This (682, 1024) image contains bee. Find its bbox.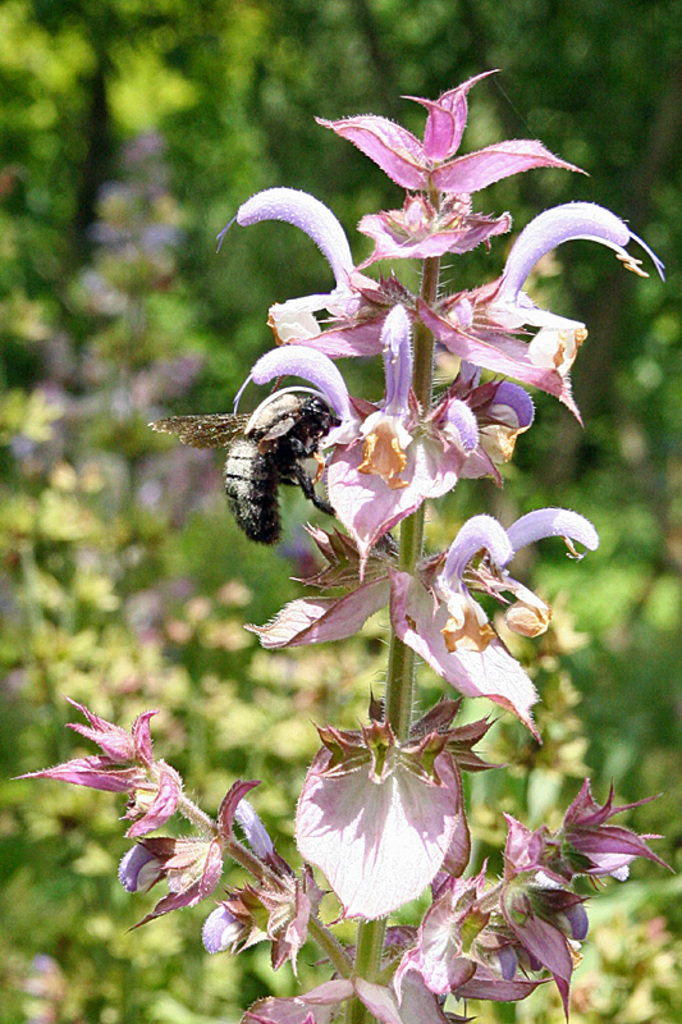
(166, 360, 363, 564).
